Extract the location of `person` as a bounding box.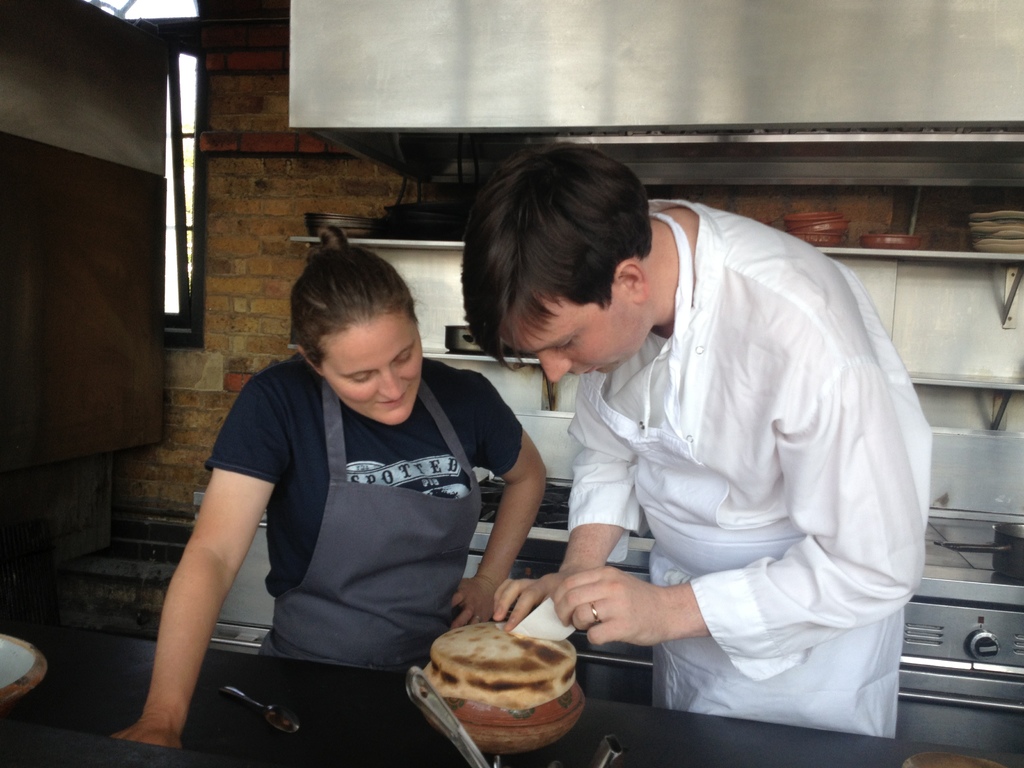
select_region(112, 223, 551, 760).
